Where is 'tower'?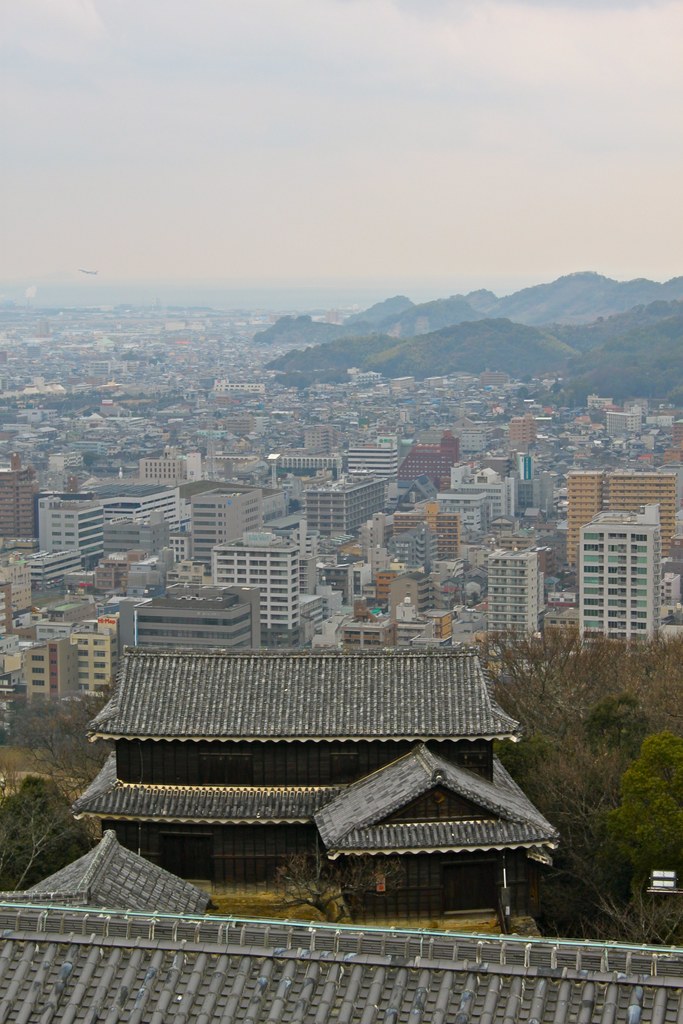
{"x1": 488, "y1": 555, "x2": 539, "y2": 657}.
